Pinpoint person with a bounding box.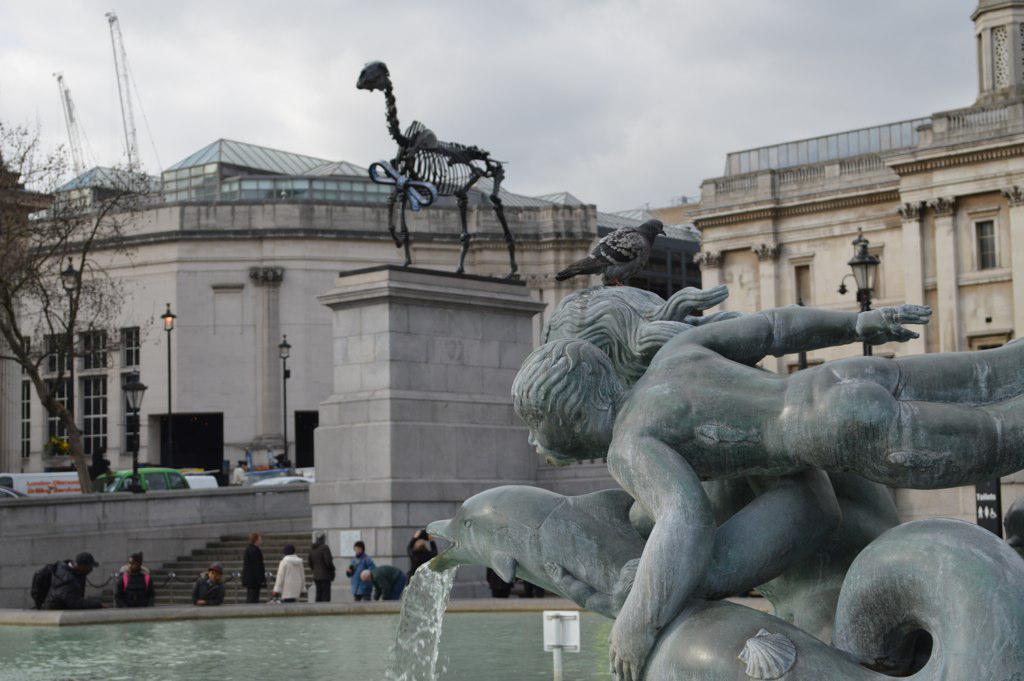
bbox=(504, 303, 1023, 680).
